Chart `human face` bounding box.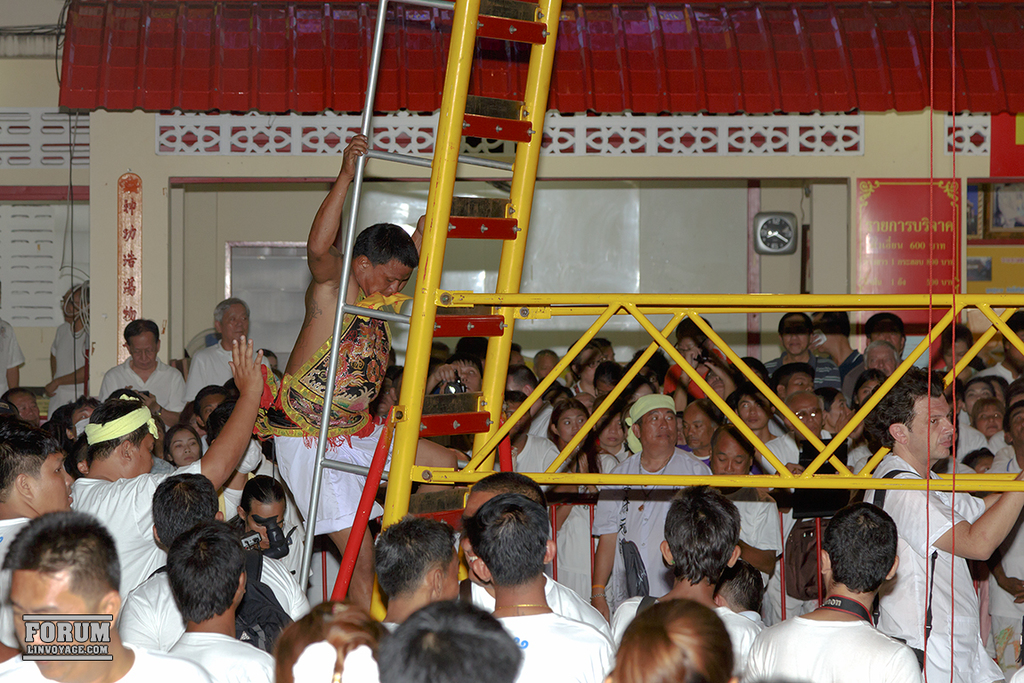
Charted: <box>684,409,711,451</box>.
